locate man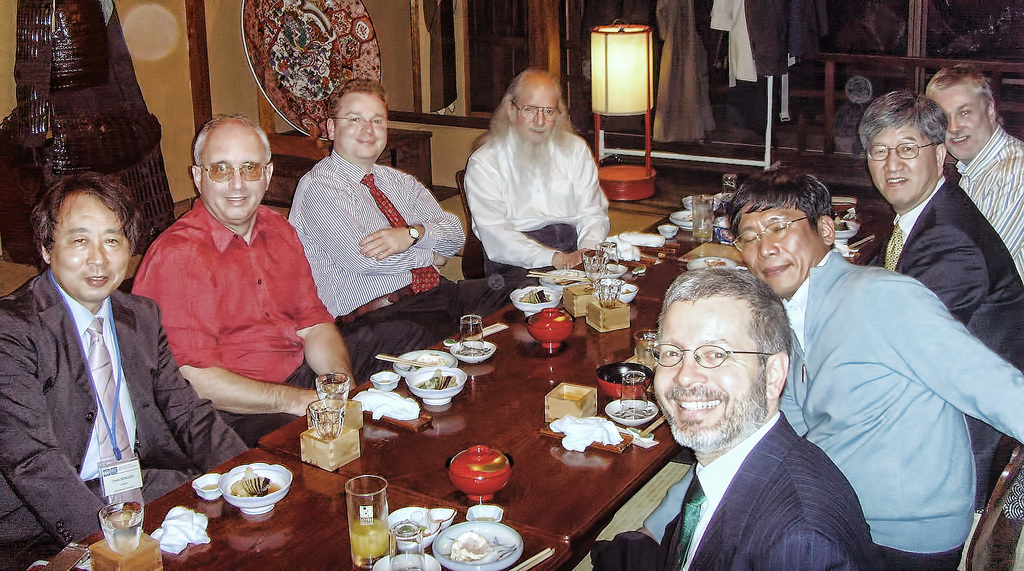
x1=279, y1=72, x2=529, y2=385
